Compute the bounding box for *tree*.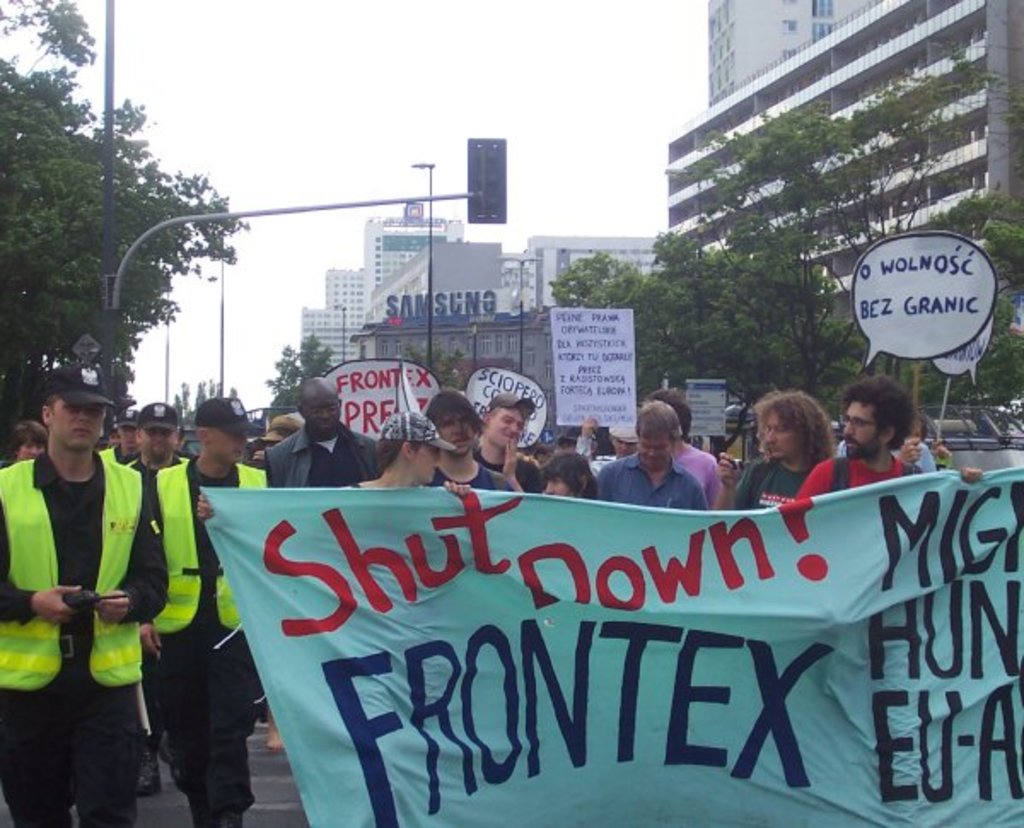
<box>167,379,239,427</box>.
